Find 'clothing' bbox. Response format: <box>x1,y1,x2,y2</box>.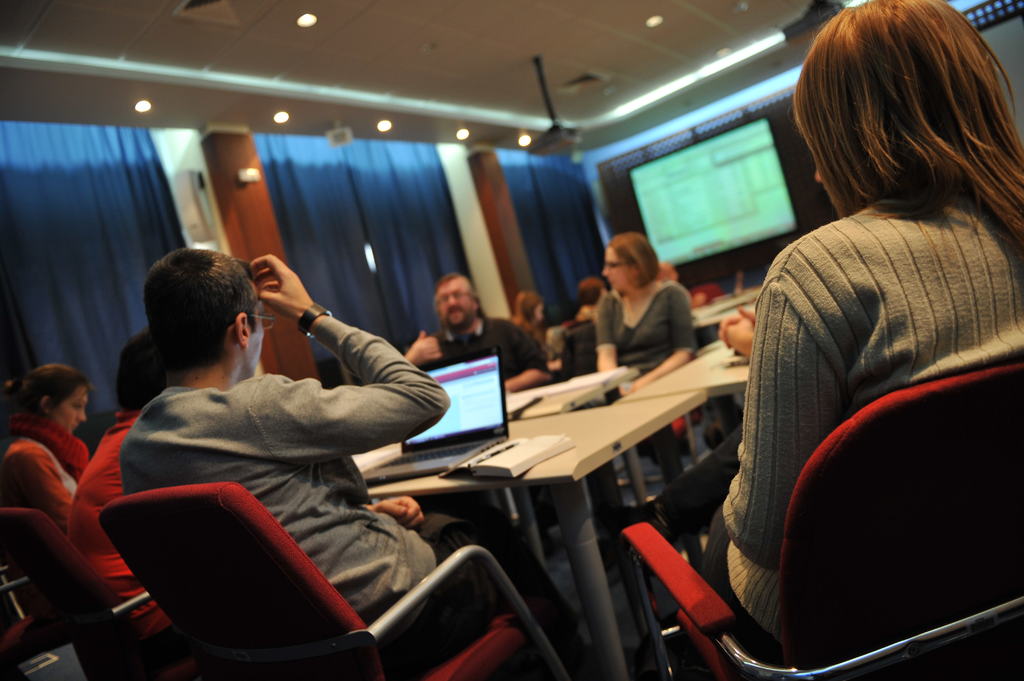
<box>120,316,605,680</box>.
